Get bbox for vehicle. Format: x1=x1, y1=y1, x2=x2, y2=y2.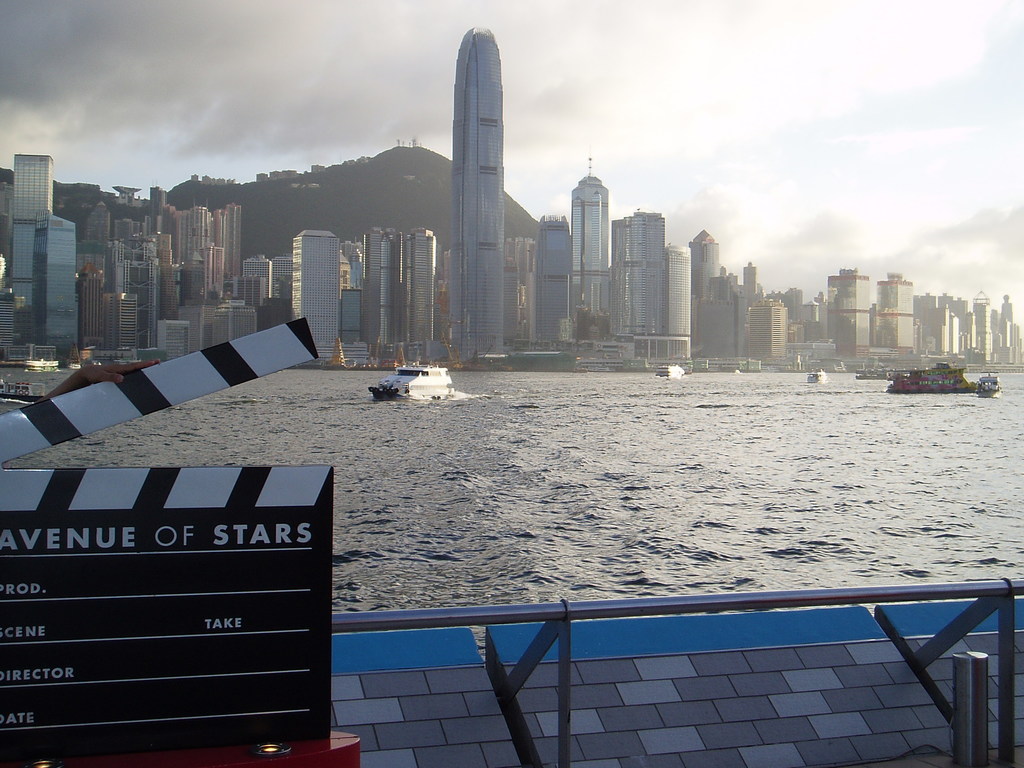
x1=0, y1=379, x2=52, y2=409.
